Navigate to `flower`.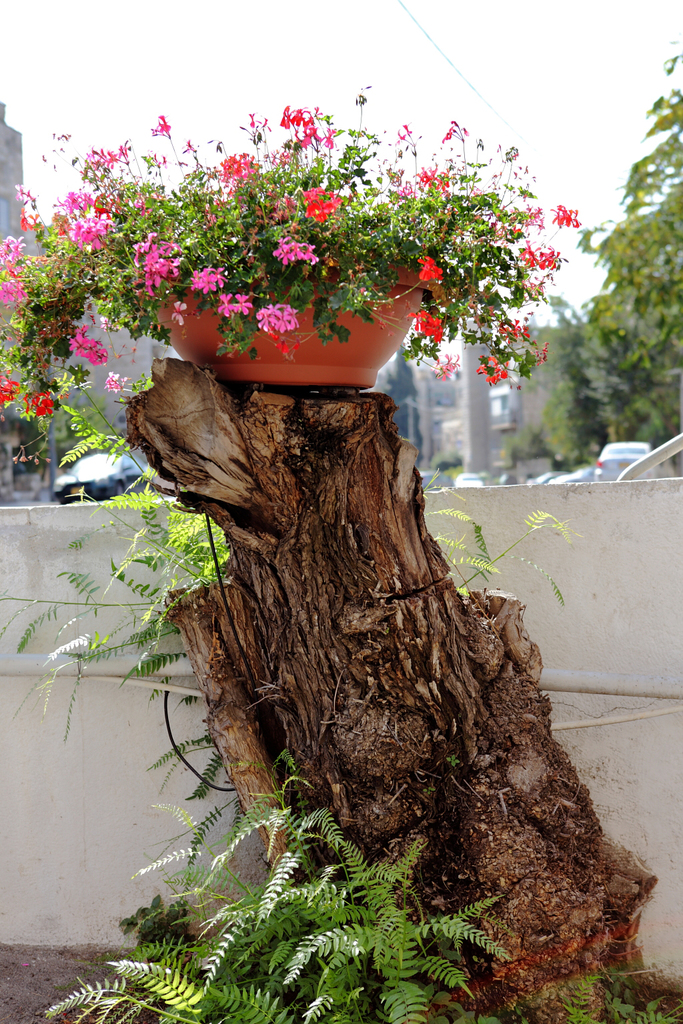
Navigation target: crop(12, 176, 37, 239).
